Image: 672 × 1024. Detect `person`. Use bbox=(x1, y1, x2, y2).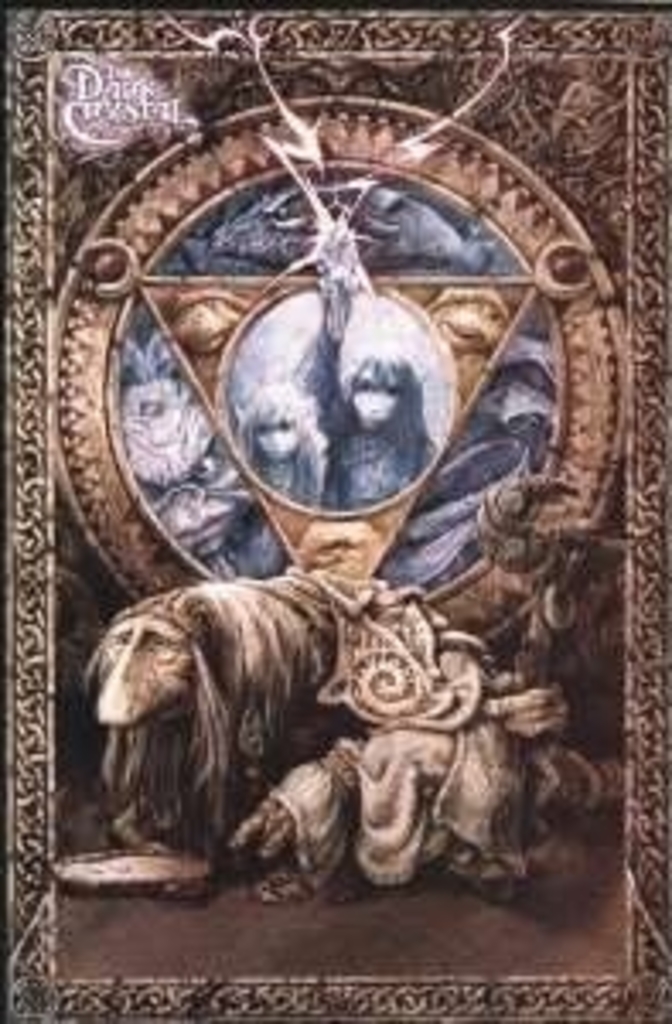
bbox=(331, 341, 426, 526).
